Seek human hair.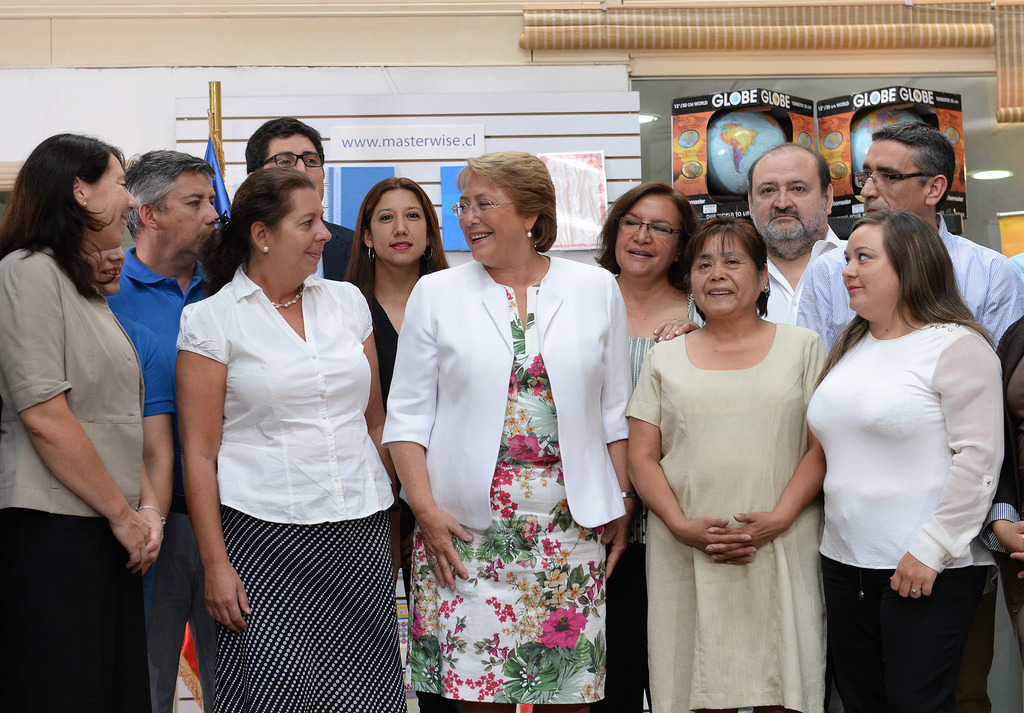
(x1=606, y1=168, x2=698, y2=284).
